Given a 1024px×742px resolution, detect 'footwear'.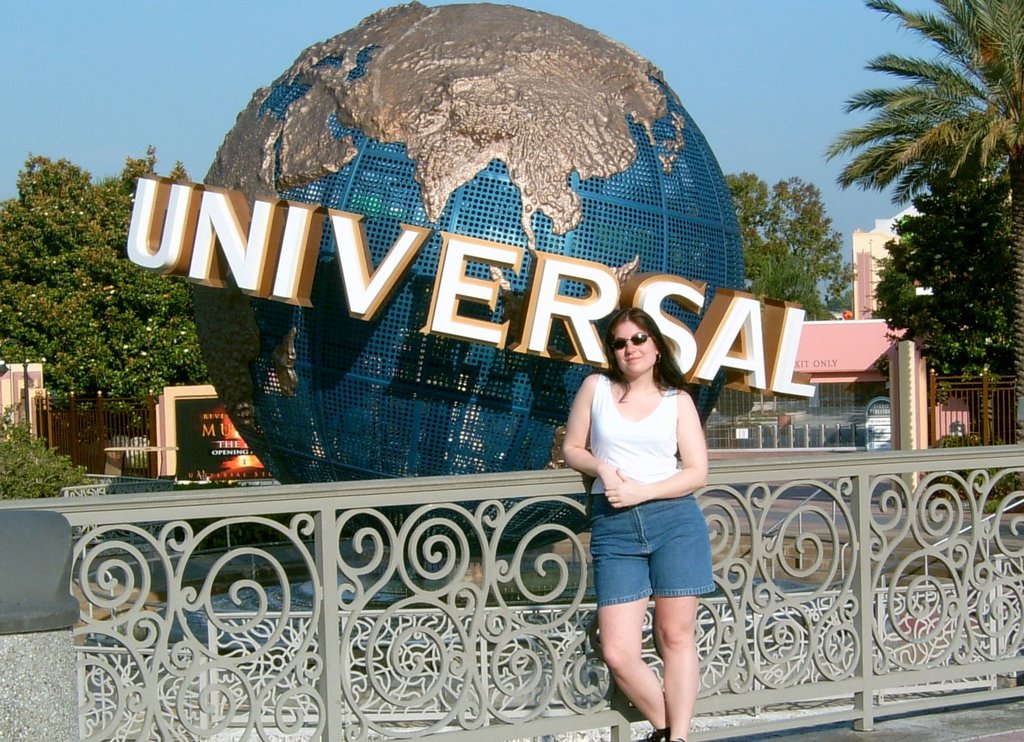
region(668, 737, 686, 741).
